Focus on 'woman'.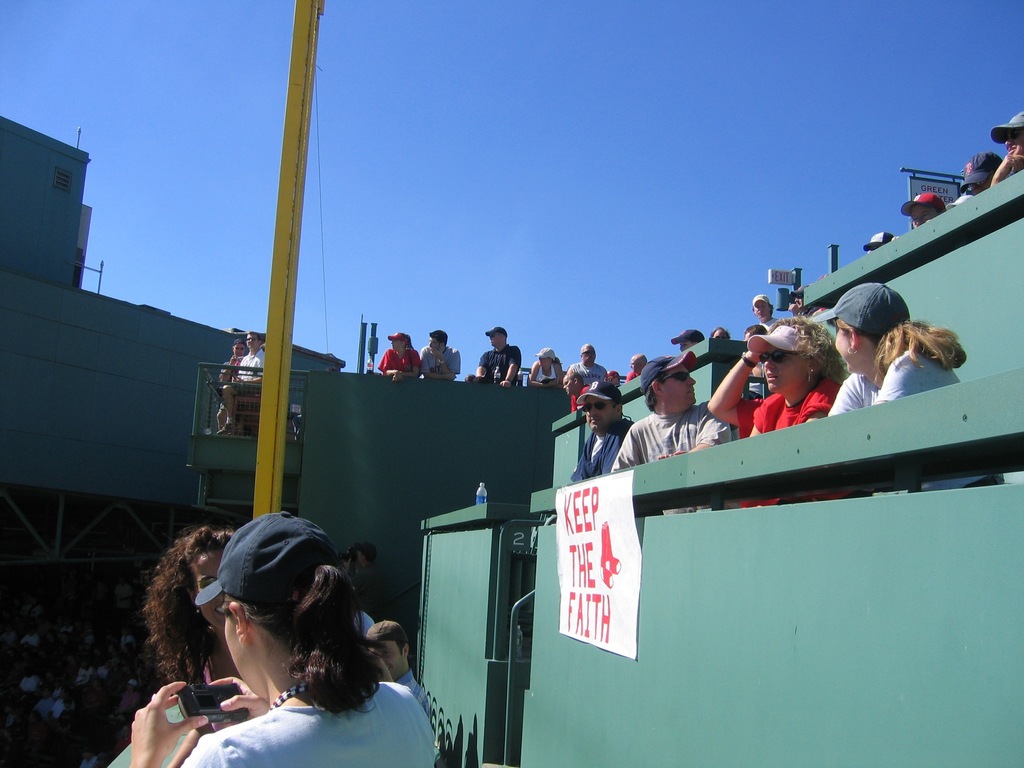
Focused at select_region(703, 312, 847, 514).
